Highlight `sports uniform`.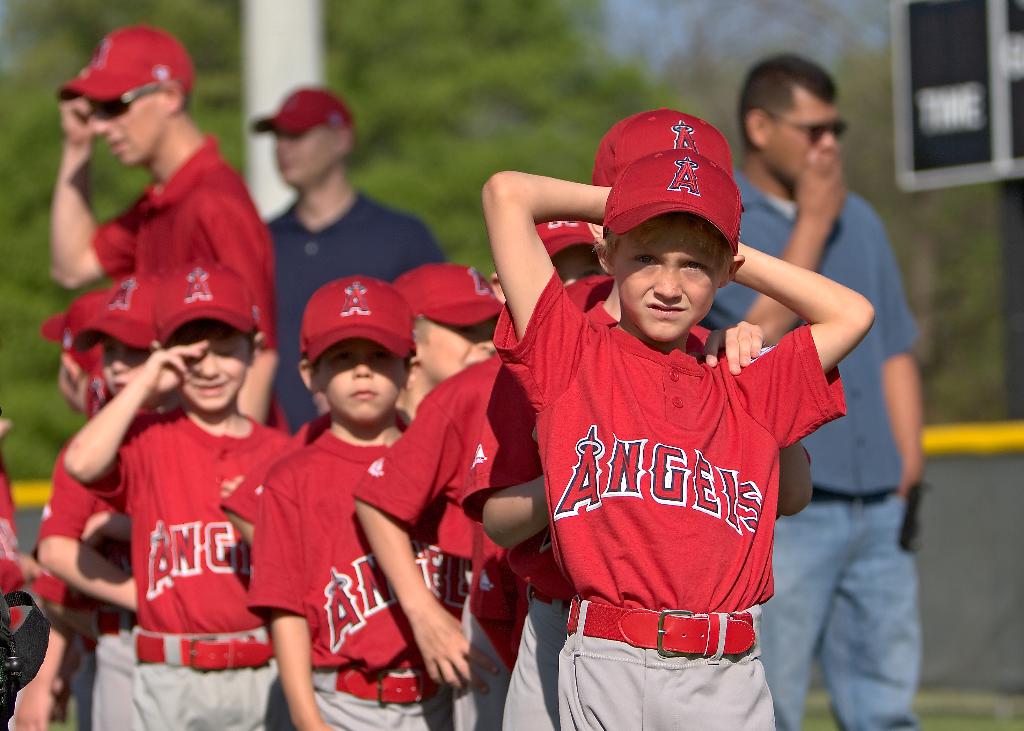
Highlighted region: l=72, t=392, r=276, b=730.
